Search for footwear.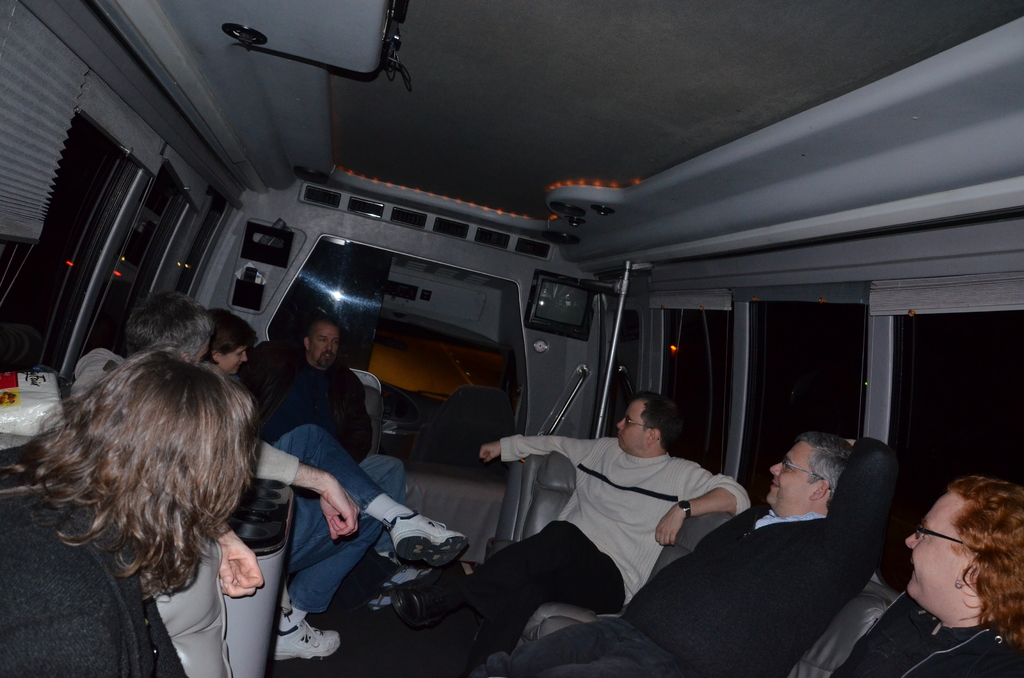
Found at <box>274,607,345,661</box>.
